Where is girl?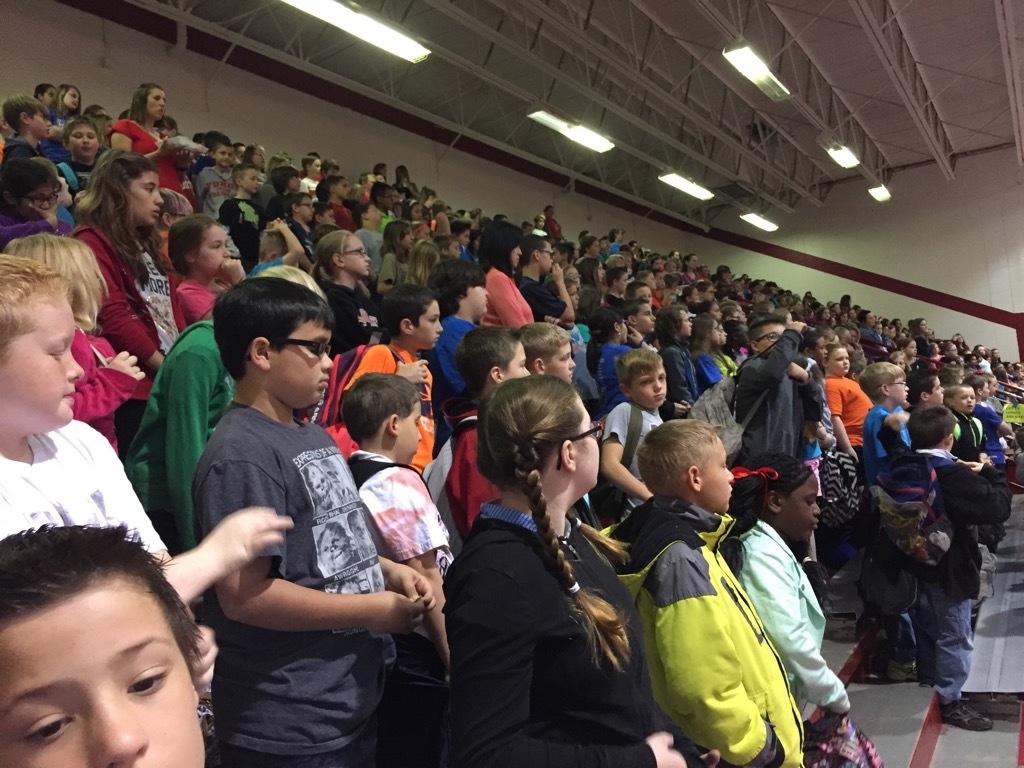
{"left": 74, "top": 152, "right": 177, "bottom": 377}.
